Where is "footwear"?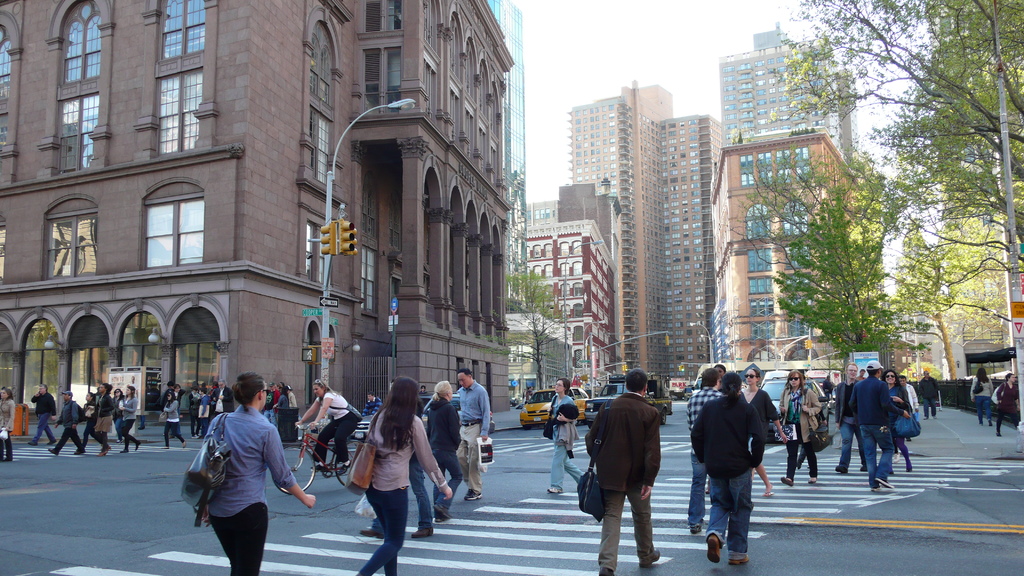
x1=547 y1=485 x2=563 y2=493.
